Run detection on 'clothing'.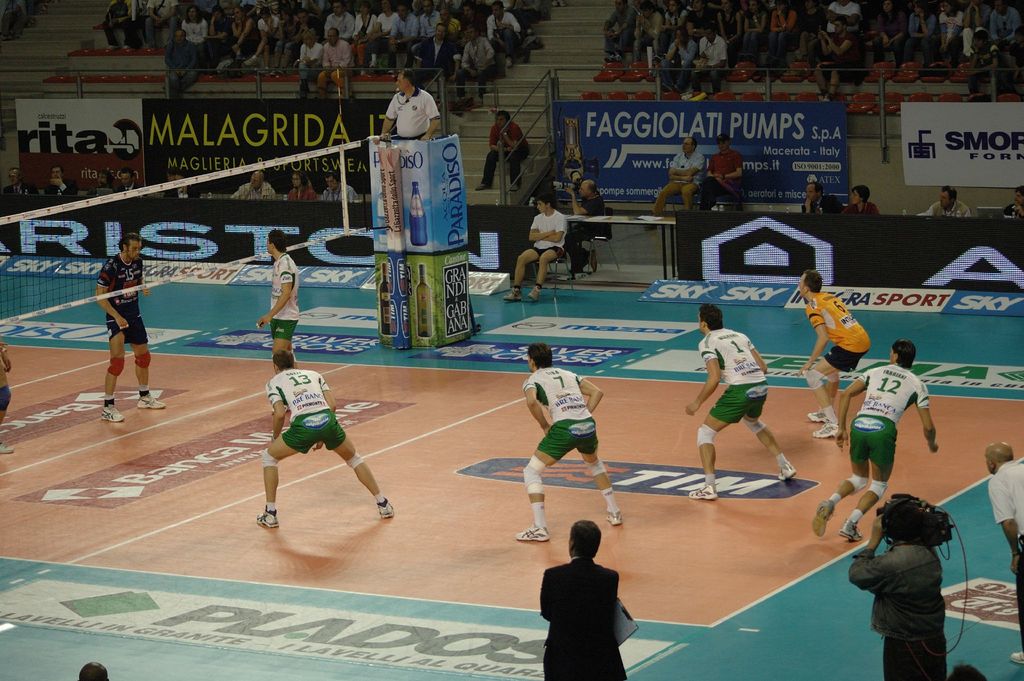
Result: bbox=[90, 177, 115, 197].
